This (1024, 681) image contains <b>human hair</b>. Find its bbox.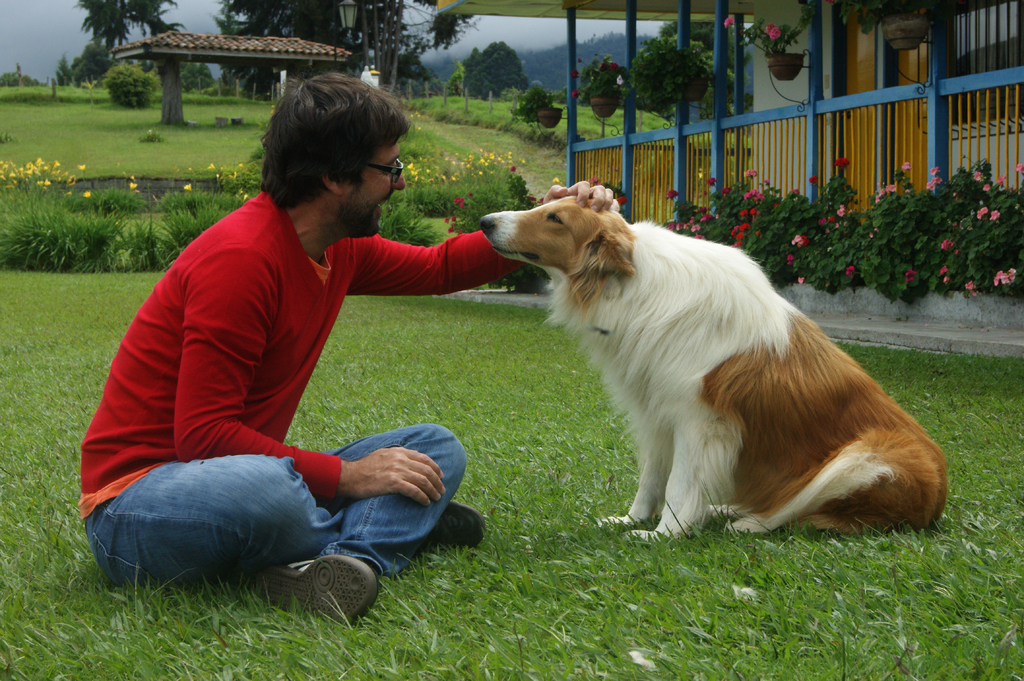
<region>236, 78, 409, 221</region>.
